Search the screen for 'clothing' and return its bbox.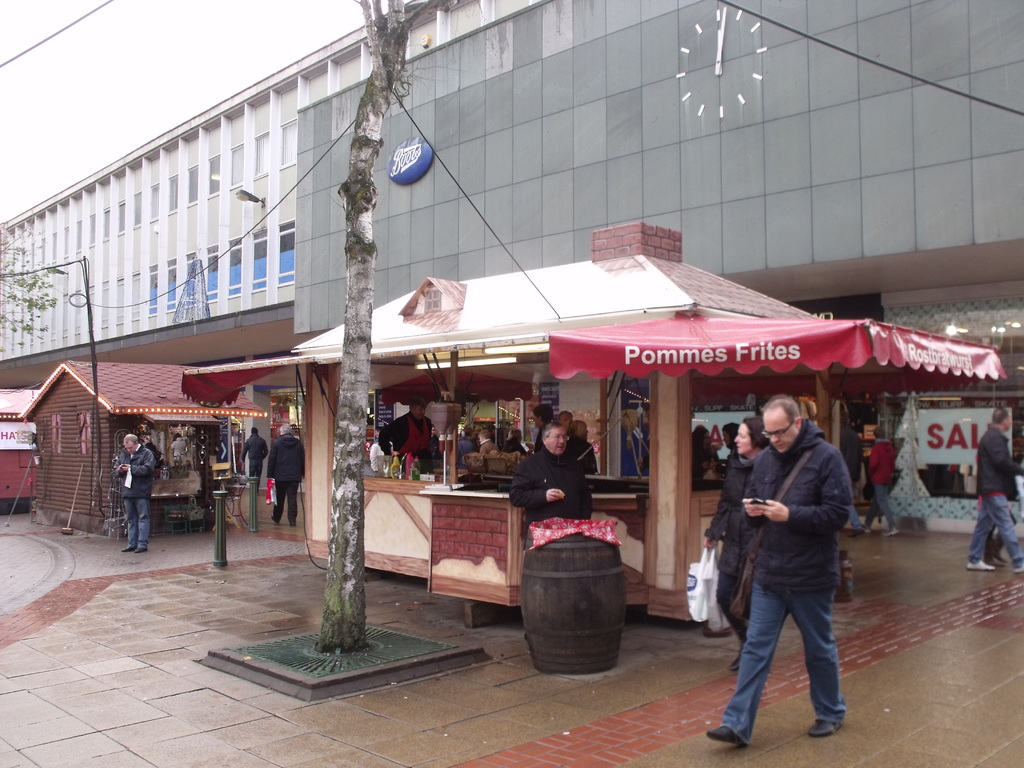
Found: (154, 447, 163, 467).
